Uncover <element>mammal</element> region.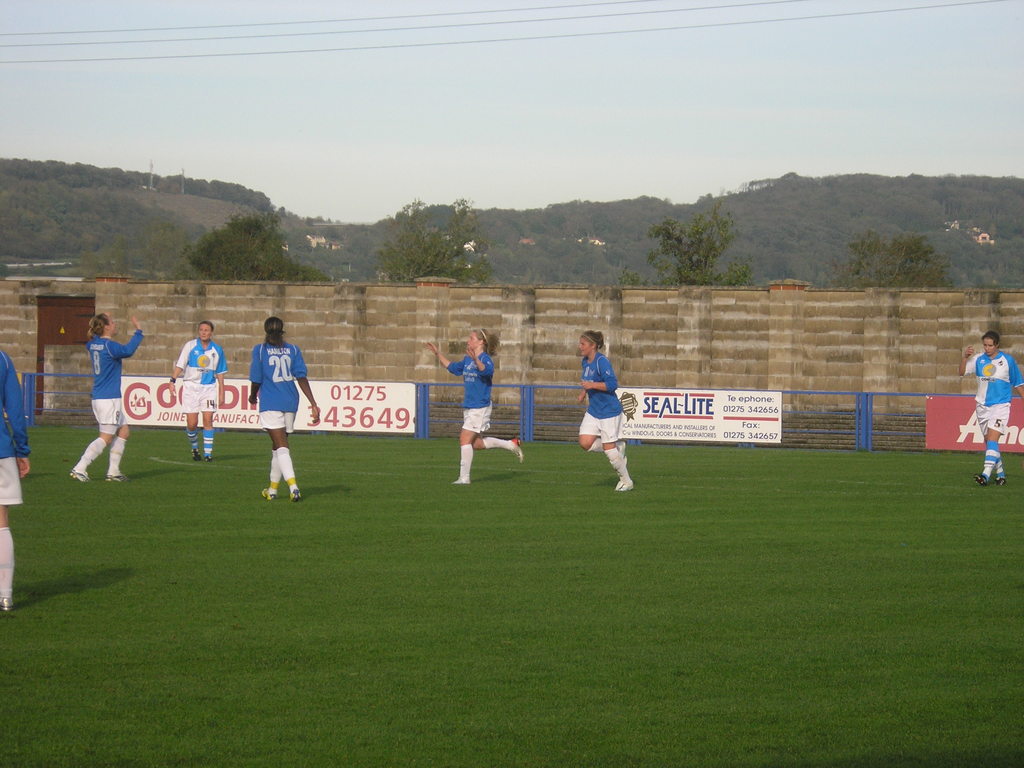
Uncovered: l=60, t=314, r=118, b=492.
